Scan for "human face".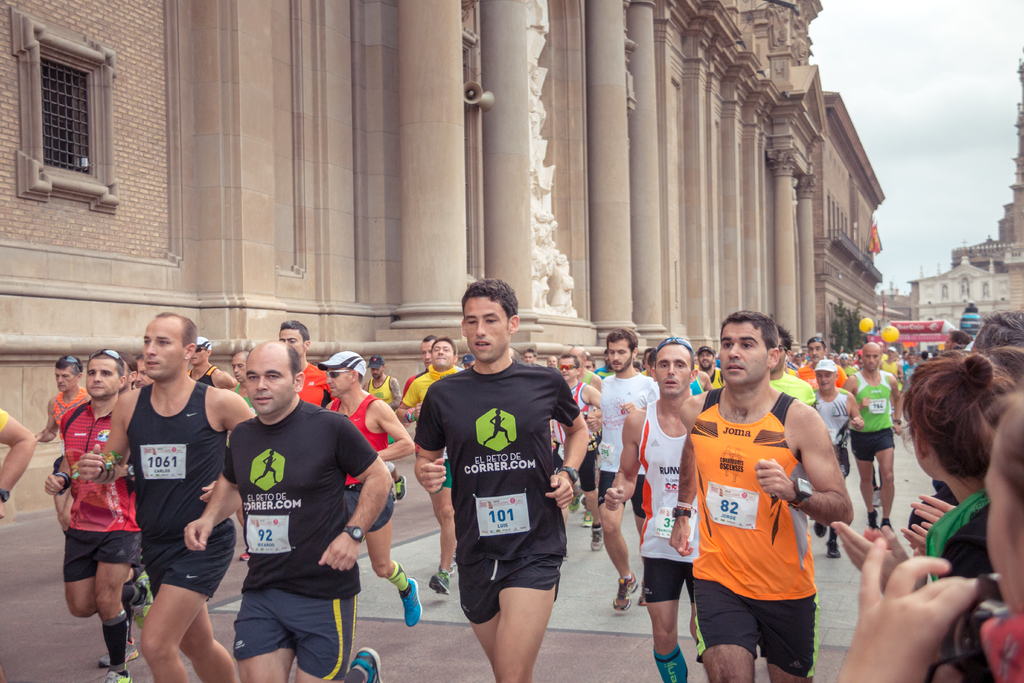
Scan result: 607, 338, 632, 370.
